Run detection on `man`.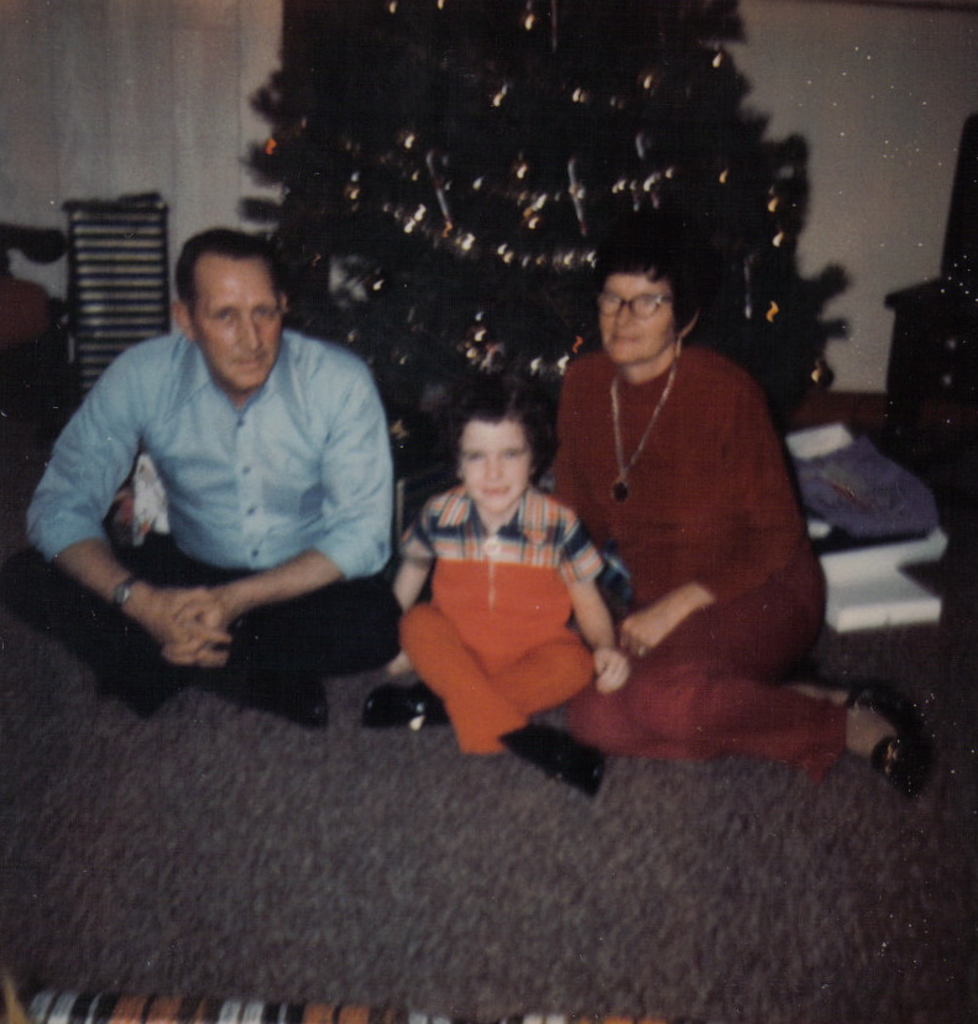
Result: 0,221,396,726.
